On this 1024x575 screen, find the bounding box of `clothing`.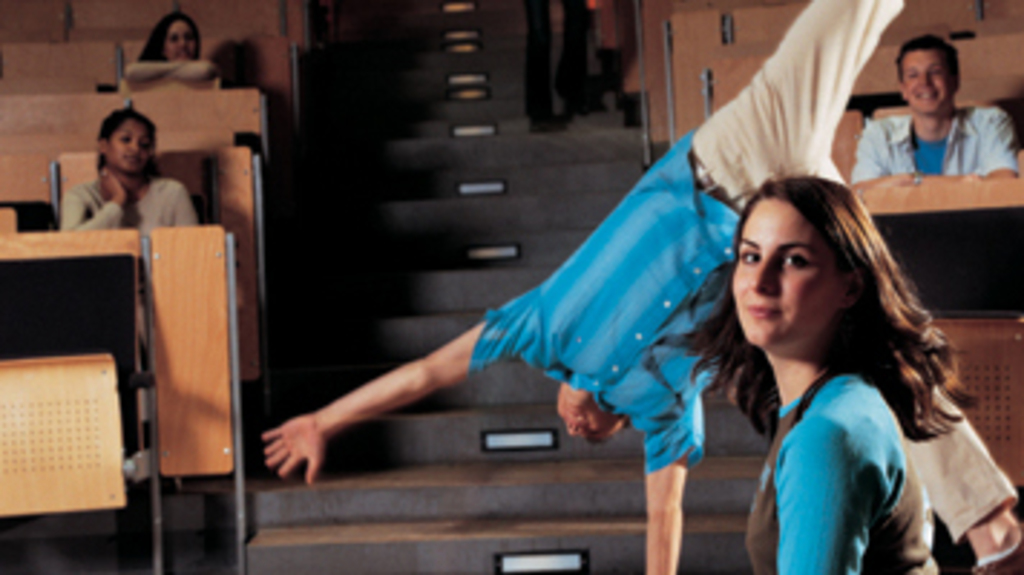
Bounding box: <box>118,60,221,86</box>.
